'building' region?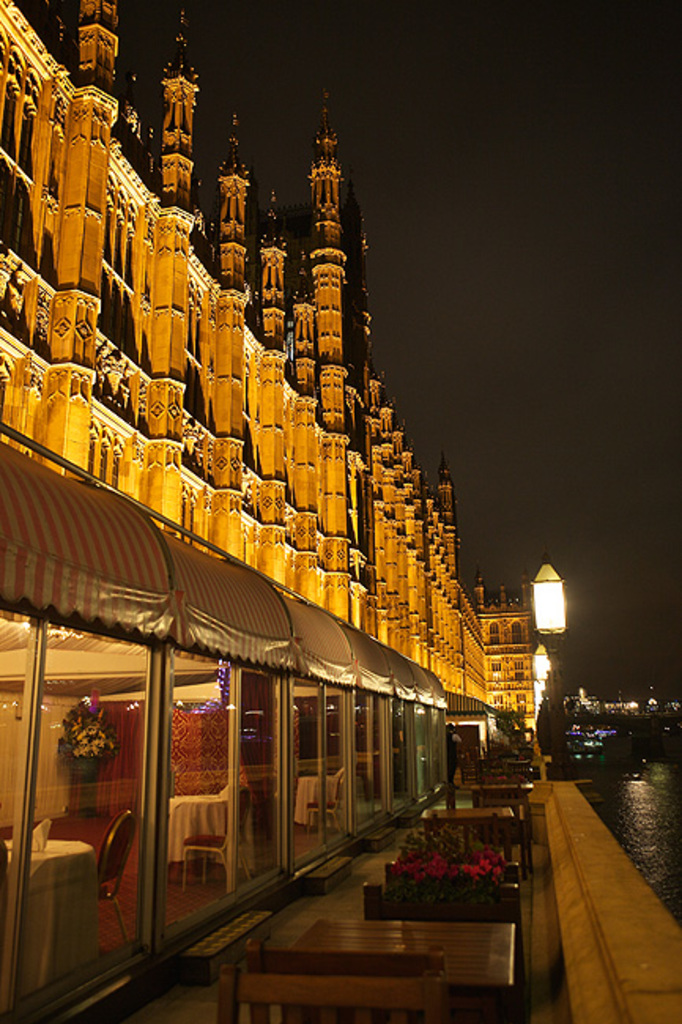
x1=0 y1=0 x2=495 y2=712
